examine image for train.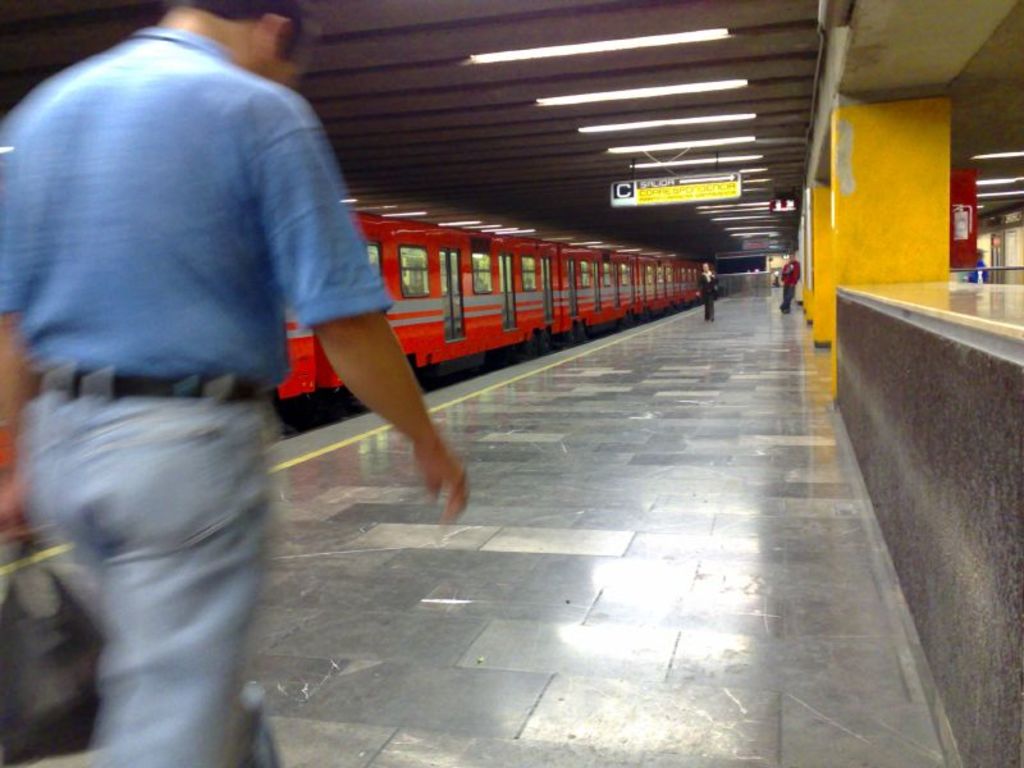
Examination result: 0 202 719 531.
